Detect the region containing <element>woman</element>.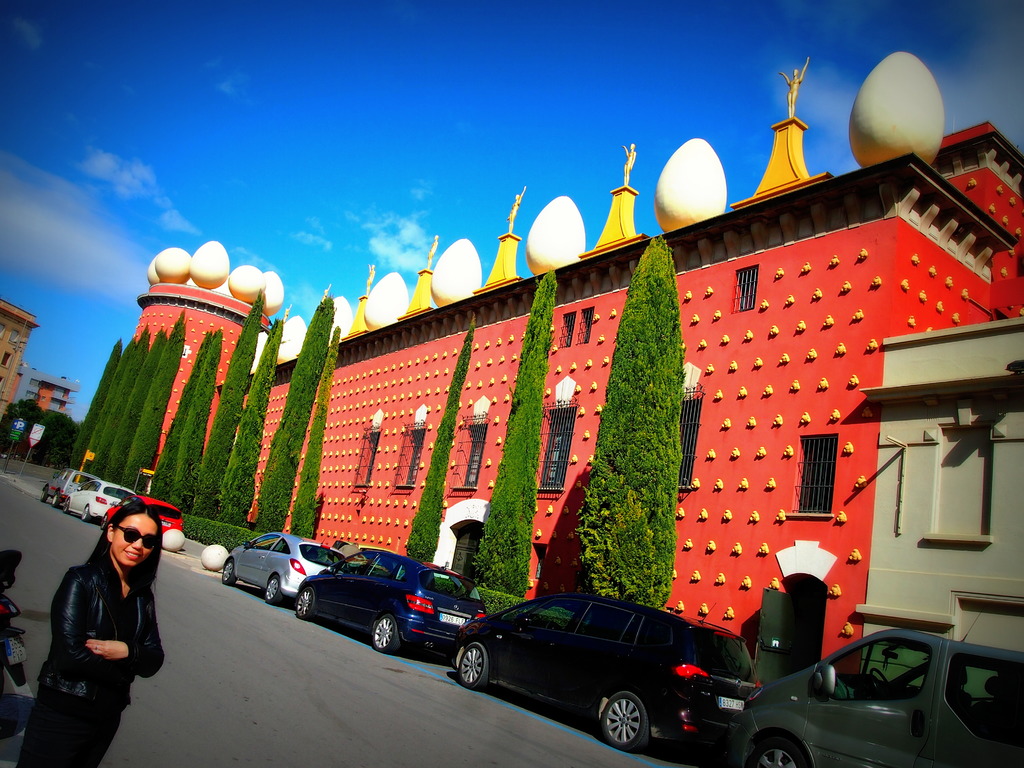
bbox(17, 477, 182, 761).
